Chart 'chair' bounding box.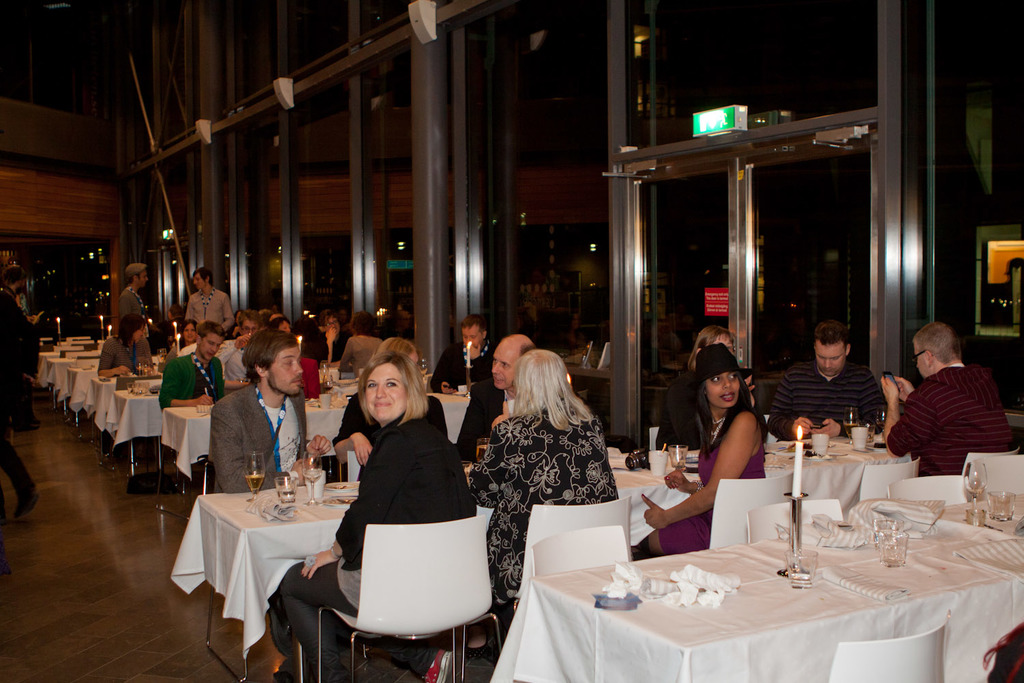
Charted: bbox=(710, 477, 794, 546).
